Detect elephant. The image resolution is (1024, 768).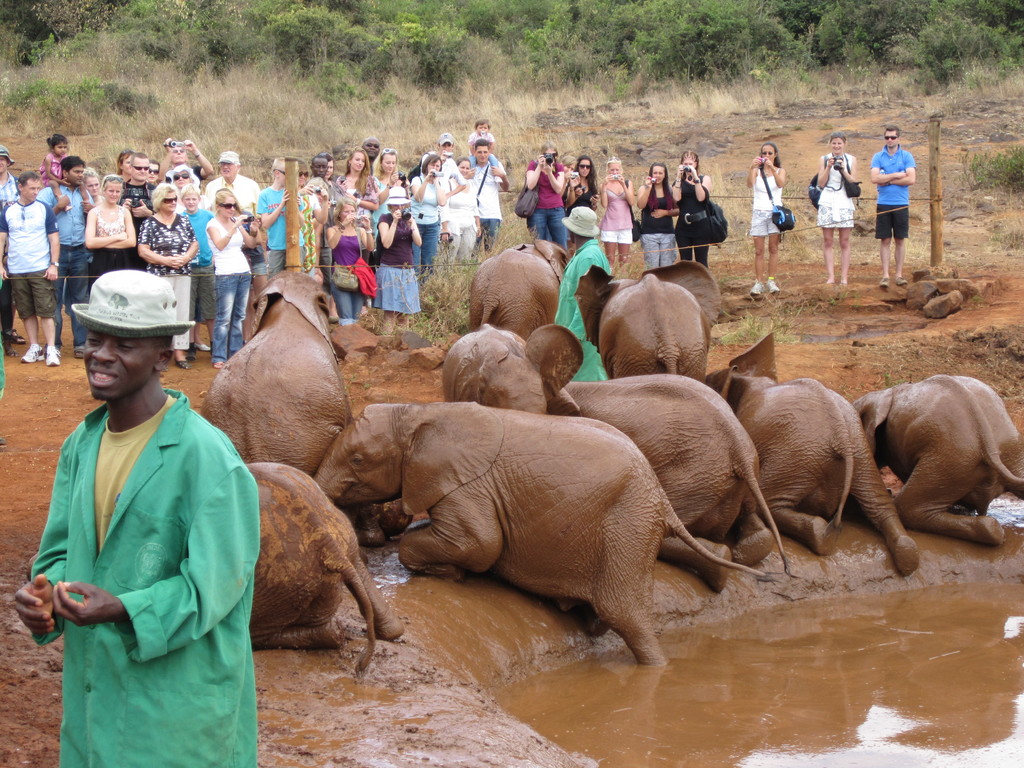
crop(703, 333, 923, 576).
